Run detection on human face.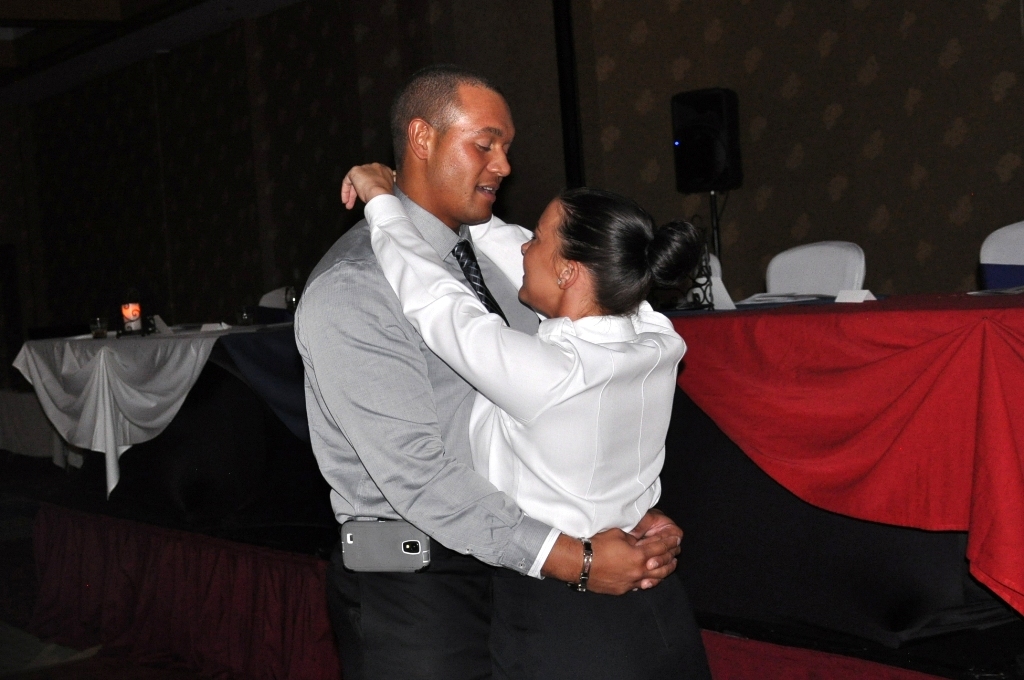
Result: [left=516, top=199, right=563, bottom=301].
